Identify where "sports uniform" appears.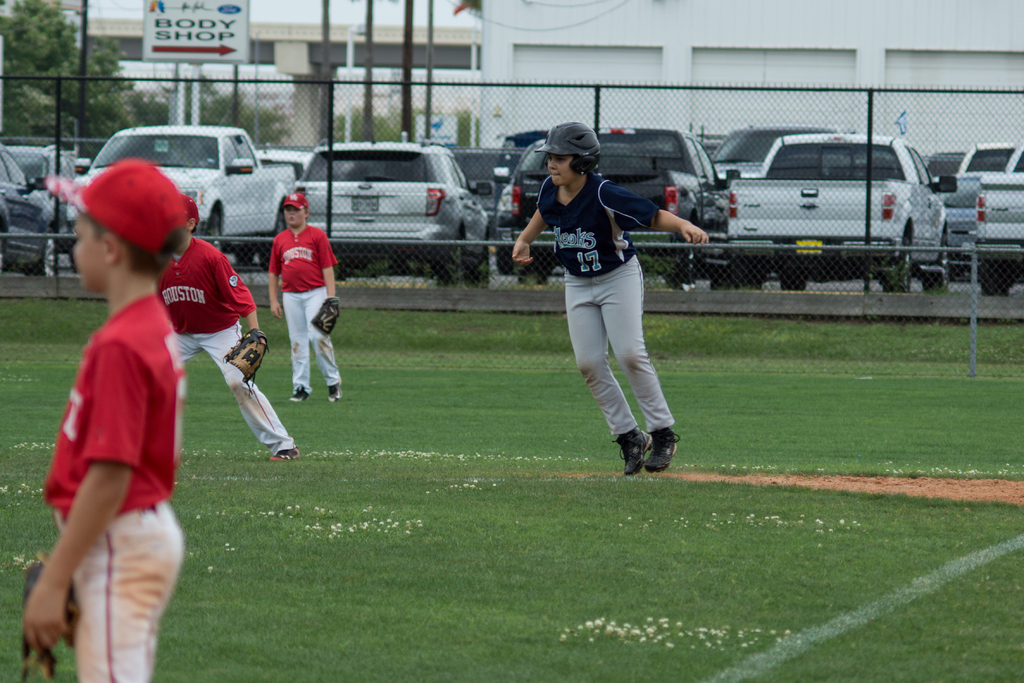
Appears at (149, 225, 292, 450).
